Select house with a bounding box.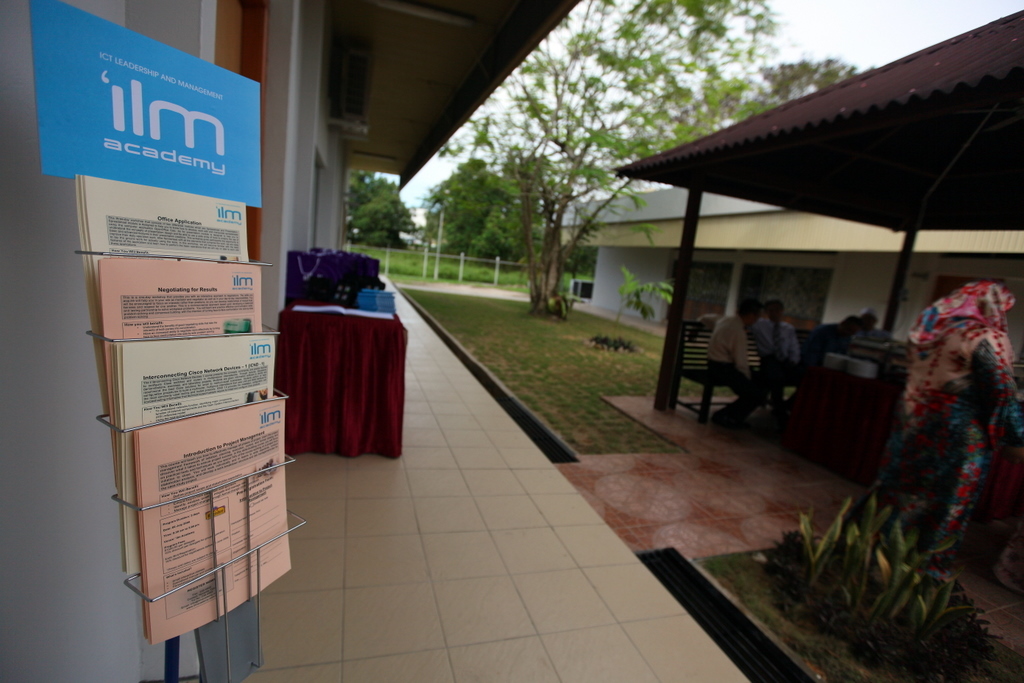
0,0,822,682.
